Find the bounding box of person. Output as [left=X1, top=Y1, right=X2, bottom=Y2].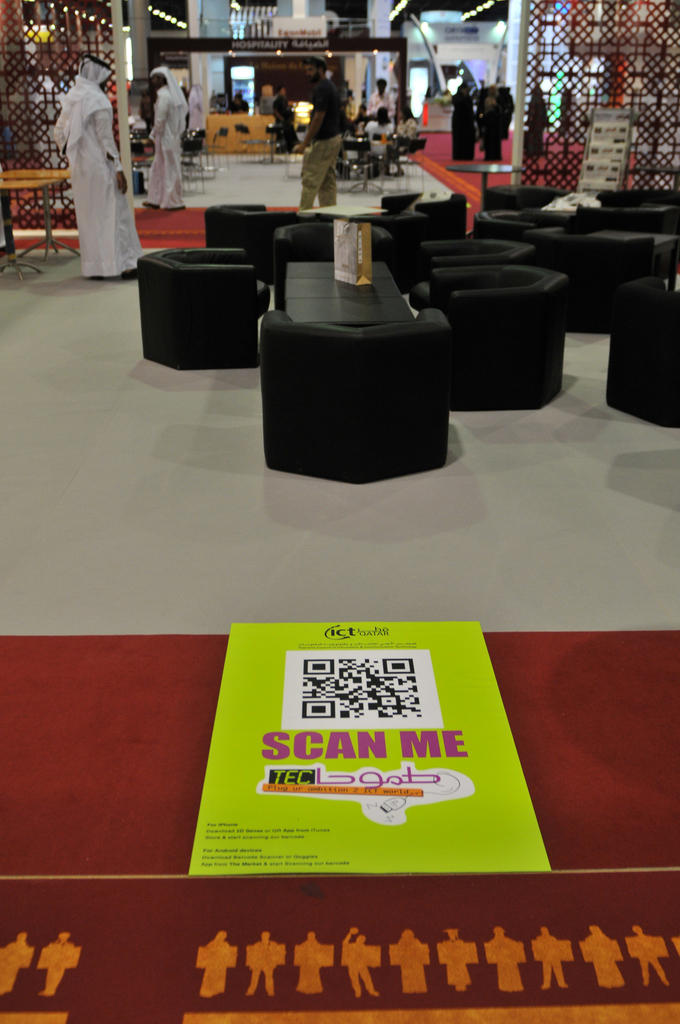
[left=349, top=103, right=369, bottom=135].
